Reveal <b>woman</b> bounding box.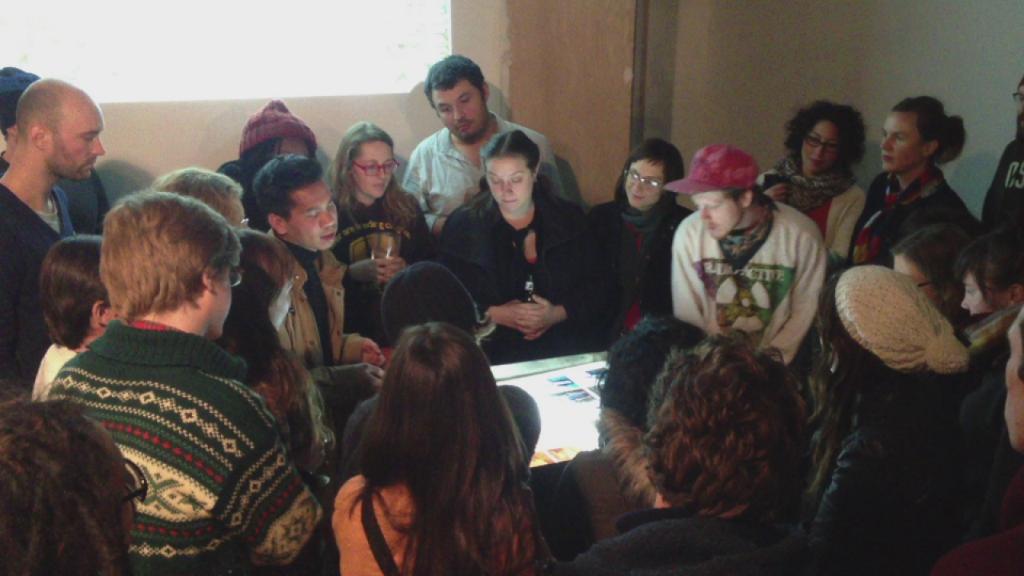
Revealed: bbox=[593, 134, 688, 334].
